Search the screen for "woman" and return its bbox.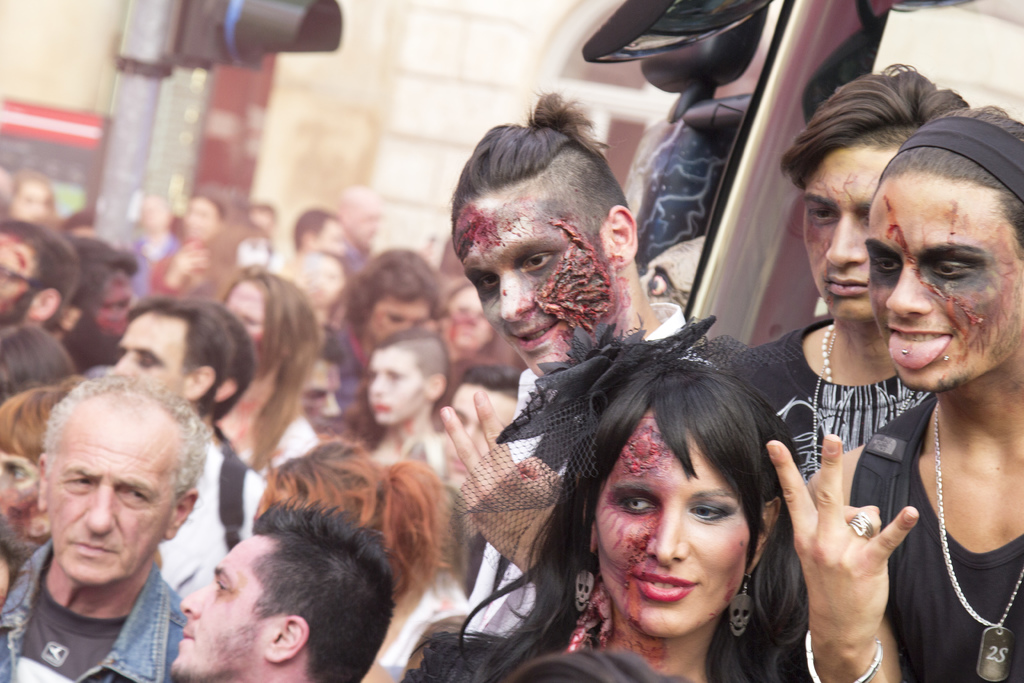
Found: x1=748 y1=106 x2=1023 y2=682.
